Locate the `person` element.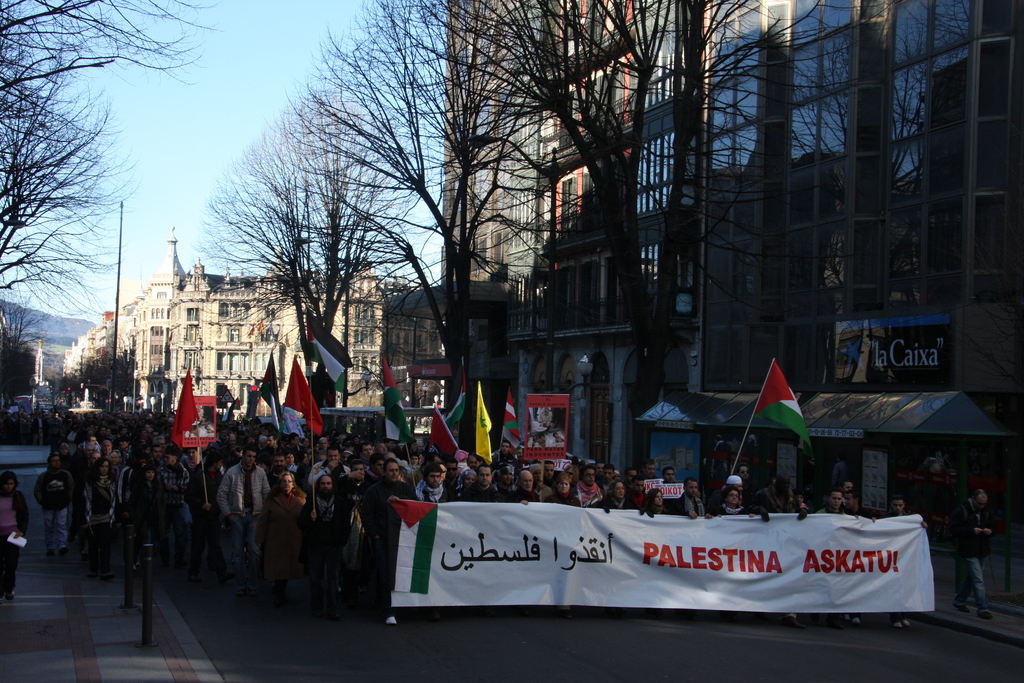
Element bbox: bbox(0, 472, 31, 600).
